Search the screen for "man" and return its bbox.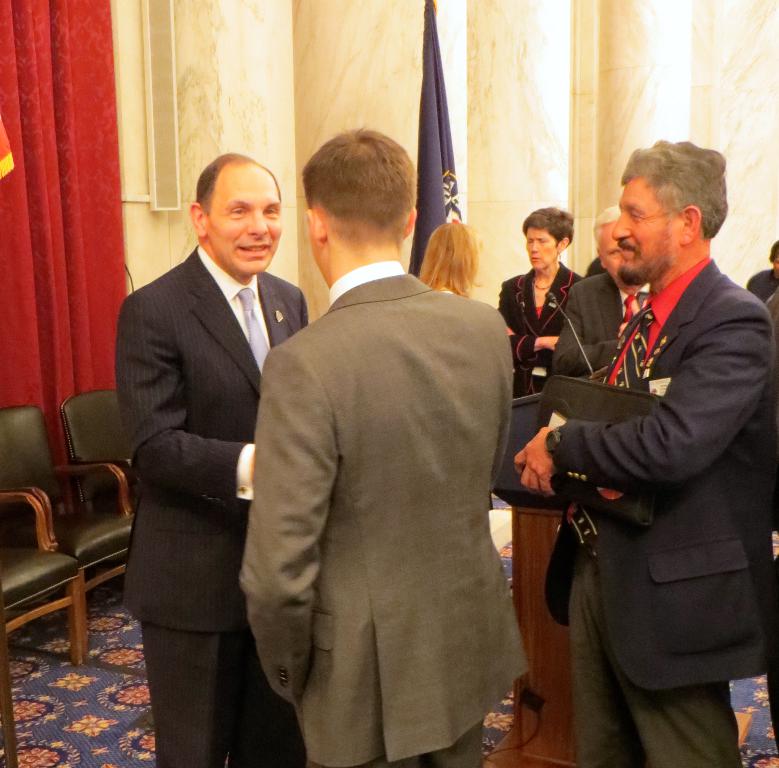
Found: detection(746, 234, 778, 301).
